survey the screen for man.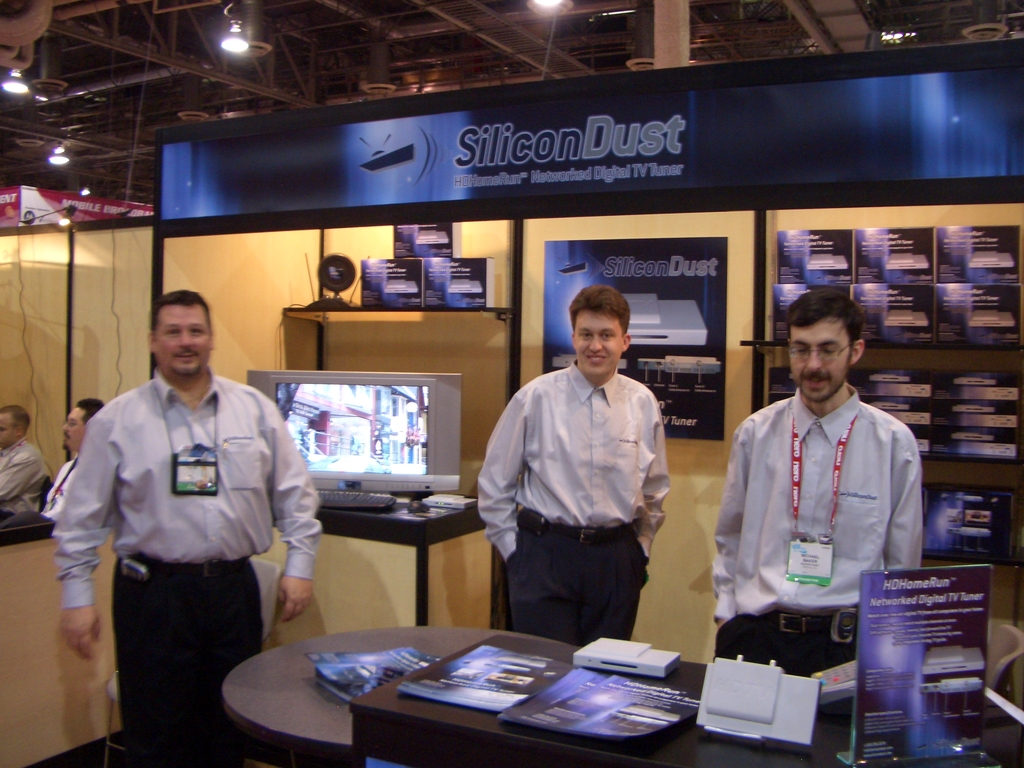
Survey found: (51,291,319,767).
